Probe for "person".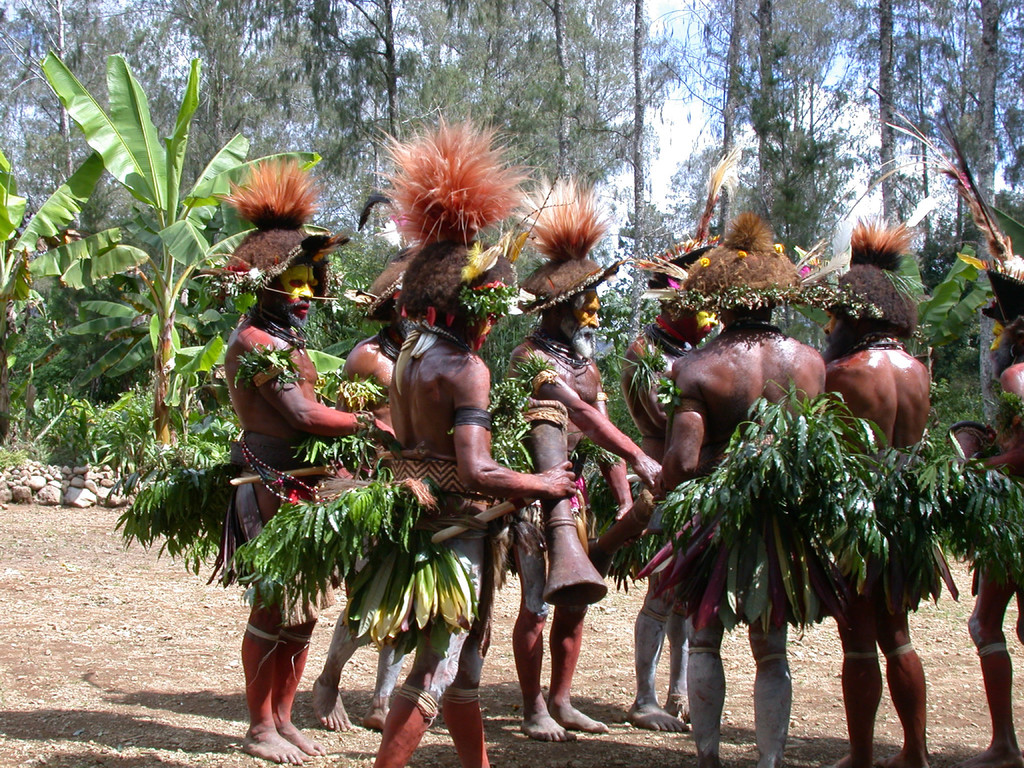
Probe result: (x1=222, y1=261, x2=376, y2=766).
